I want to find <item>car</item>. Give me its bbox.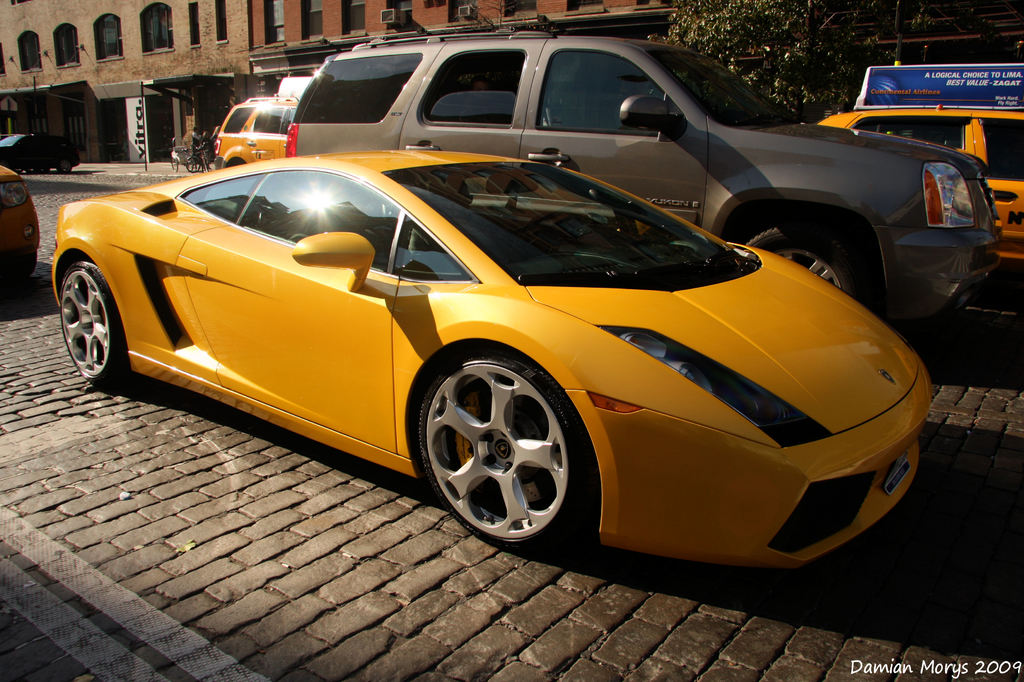
bbox=(206, 94, 296, 173).
